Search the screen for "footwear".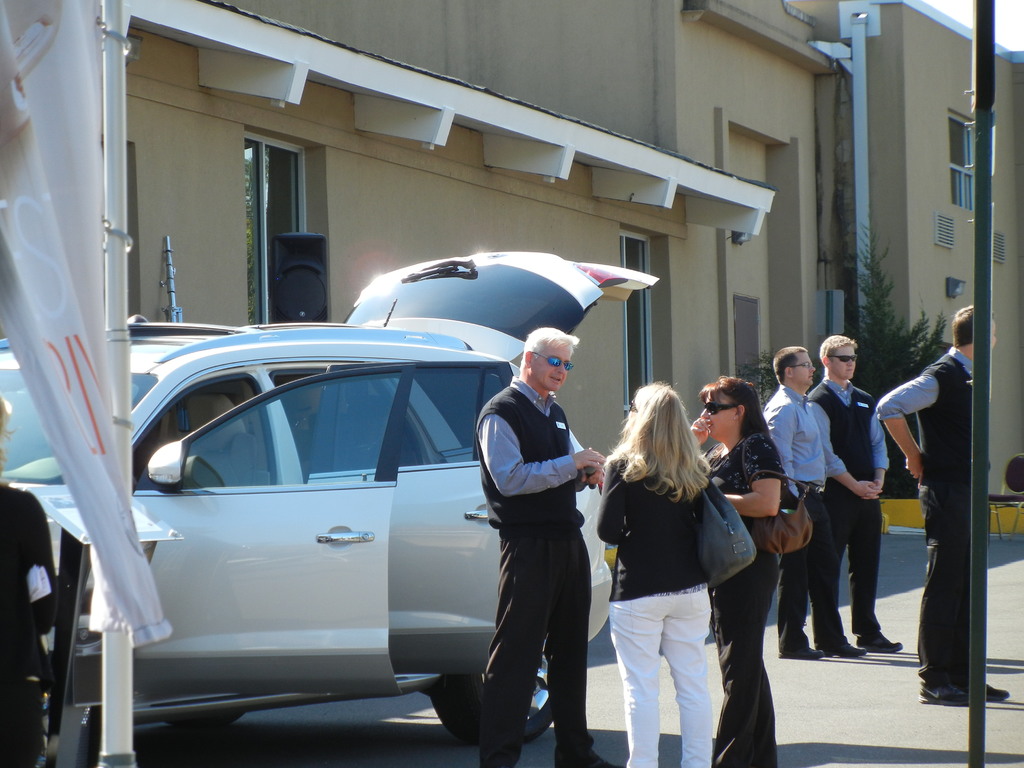
Found at rect(812, 634, 865, 662).
